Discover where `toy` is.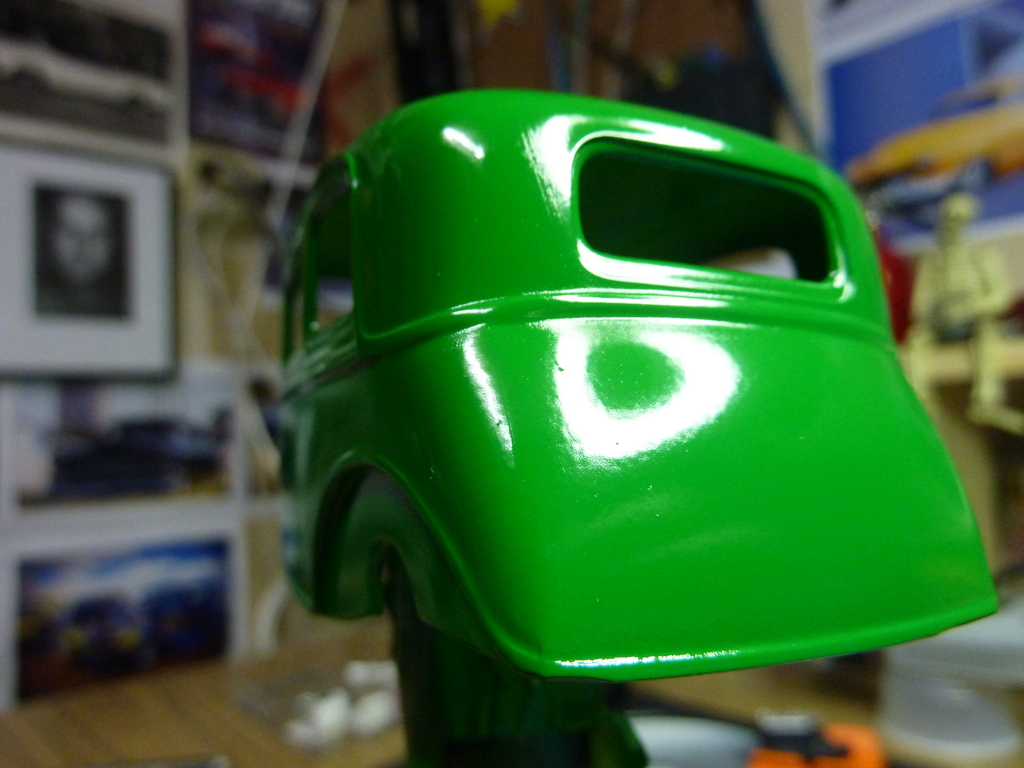
Discovered at x1=889, y1=181, x2=1023, y2=443.
